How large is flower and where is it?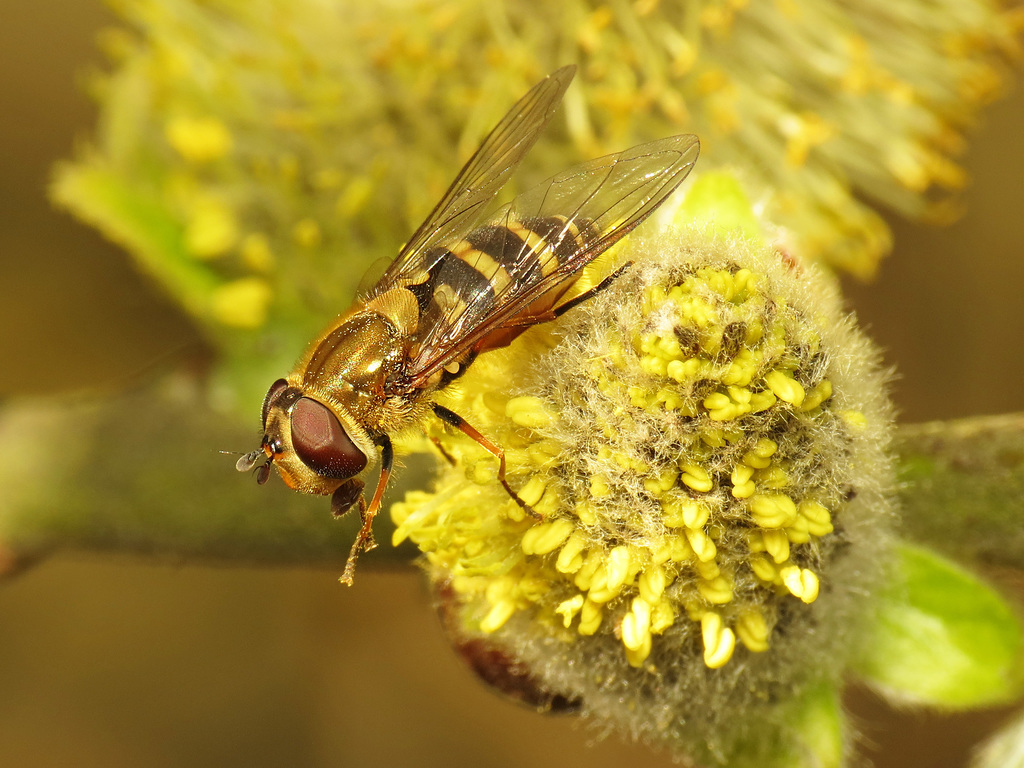
Bounding box: region(419, 204, 904, 722).
